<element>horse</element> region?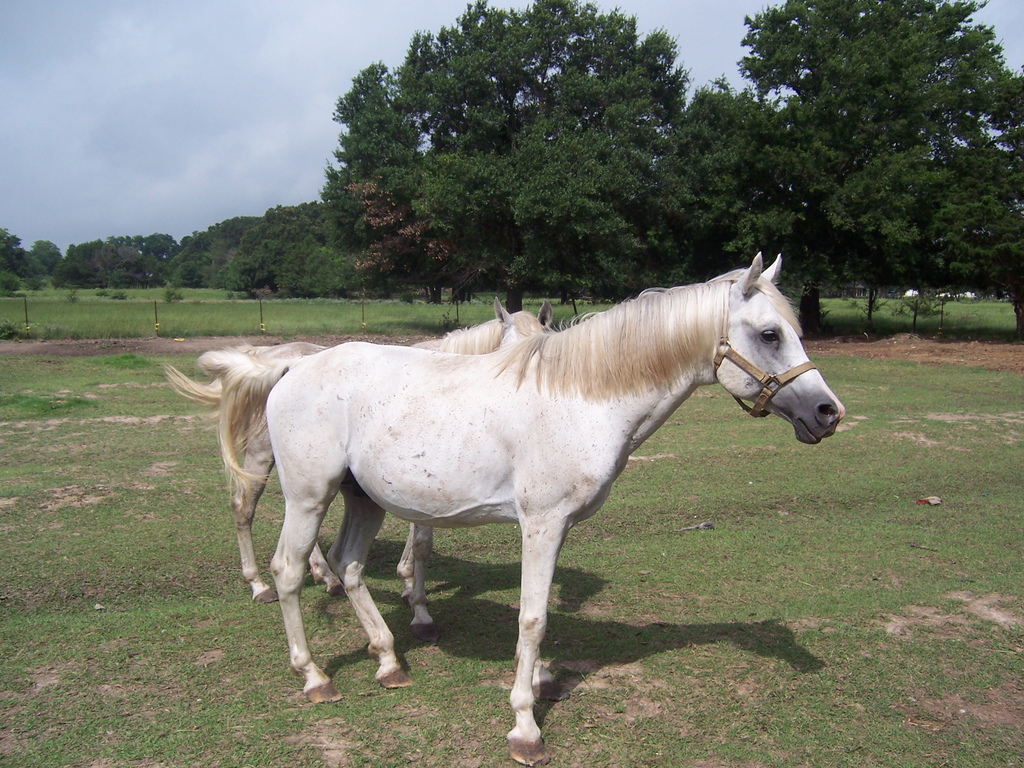
rect(161, 252, 846, 767)
